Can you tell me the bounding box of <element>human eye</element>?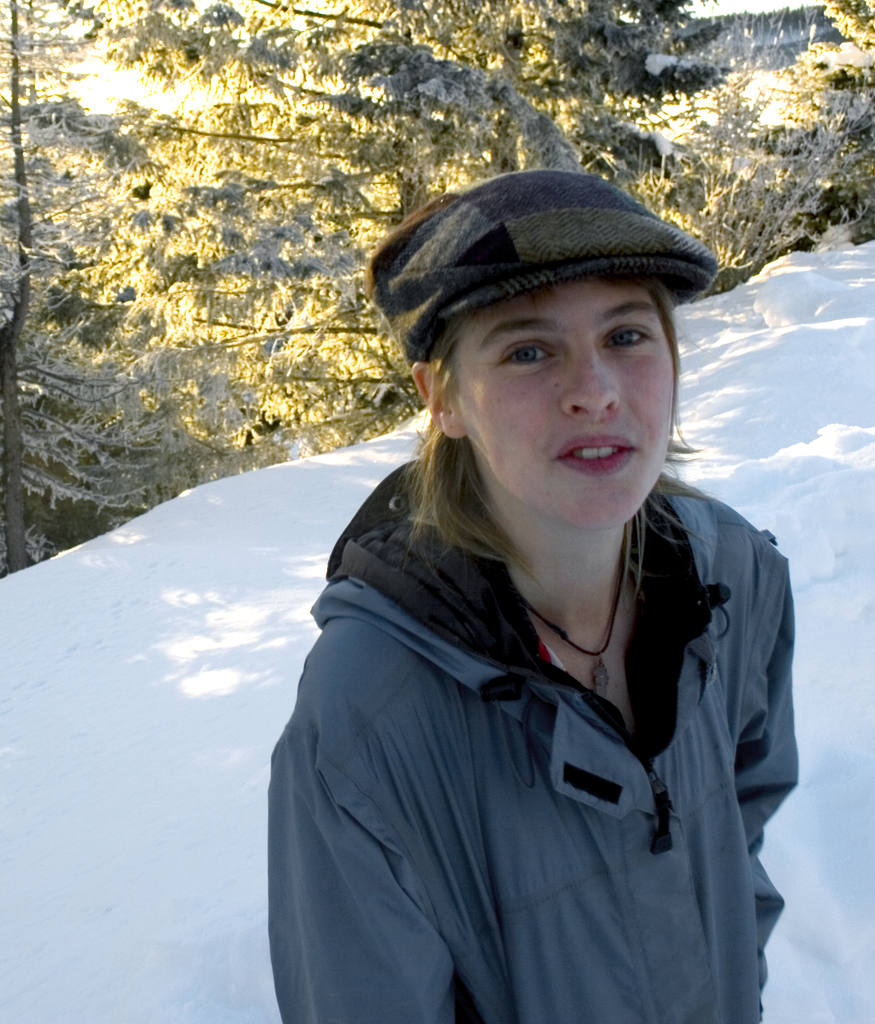
l=602, t=323, r=655, b=358.
